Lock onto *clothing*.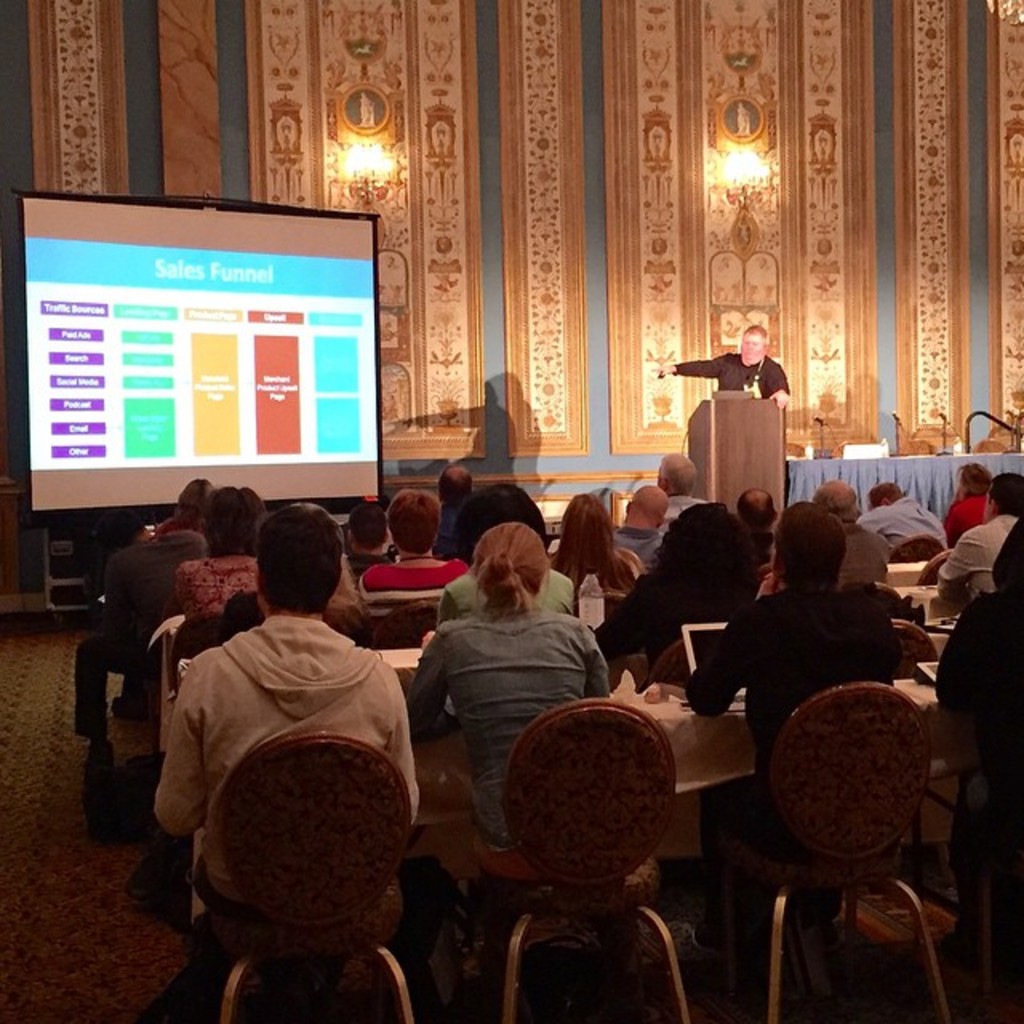
Locked: <box>949,488,997,542</box>.
